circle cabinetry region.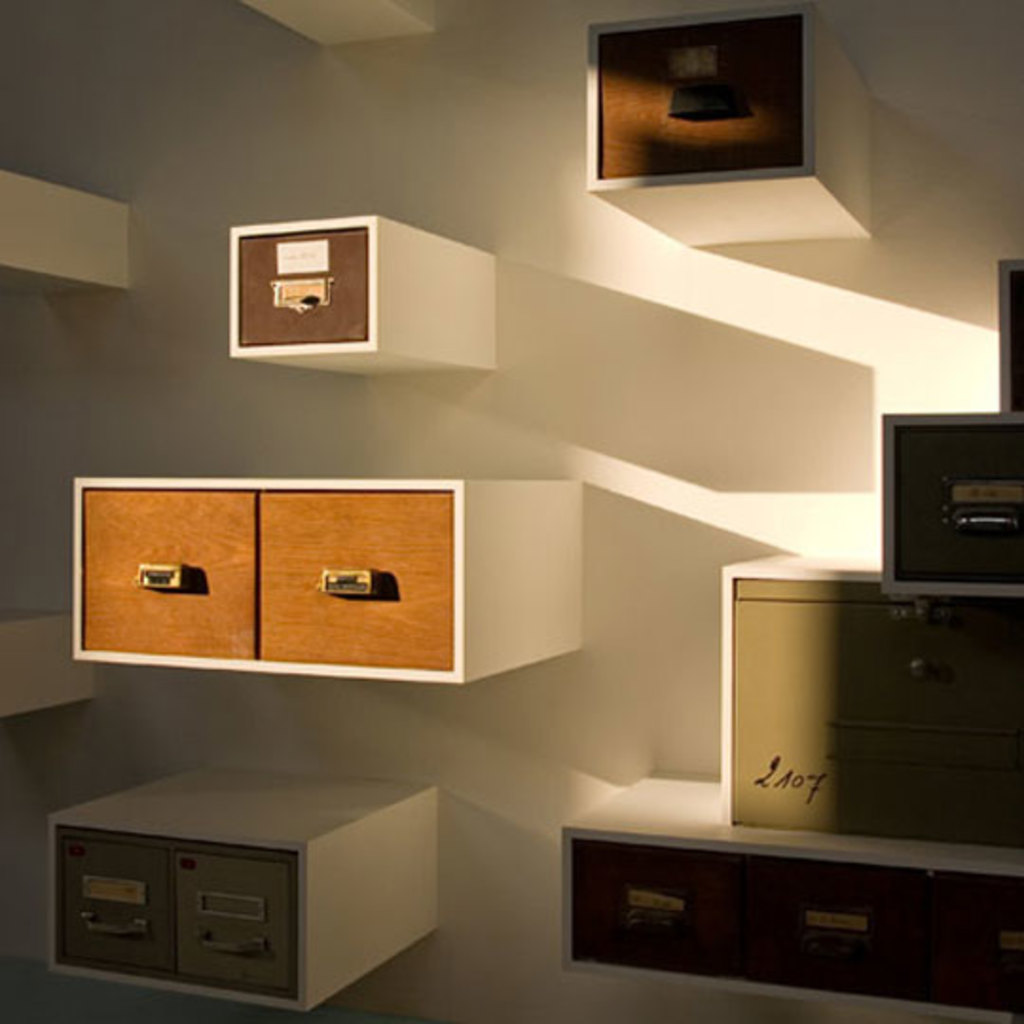
Region: <box>563,781,1022,1022</box>.
